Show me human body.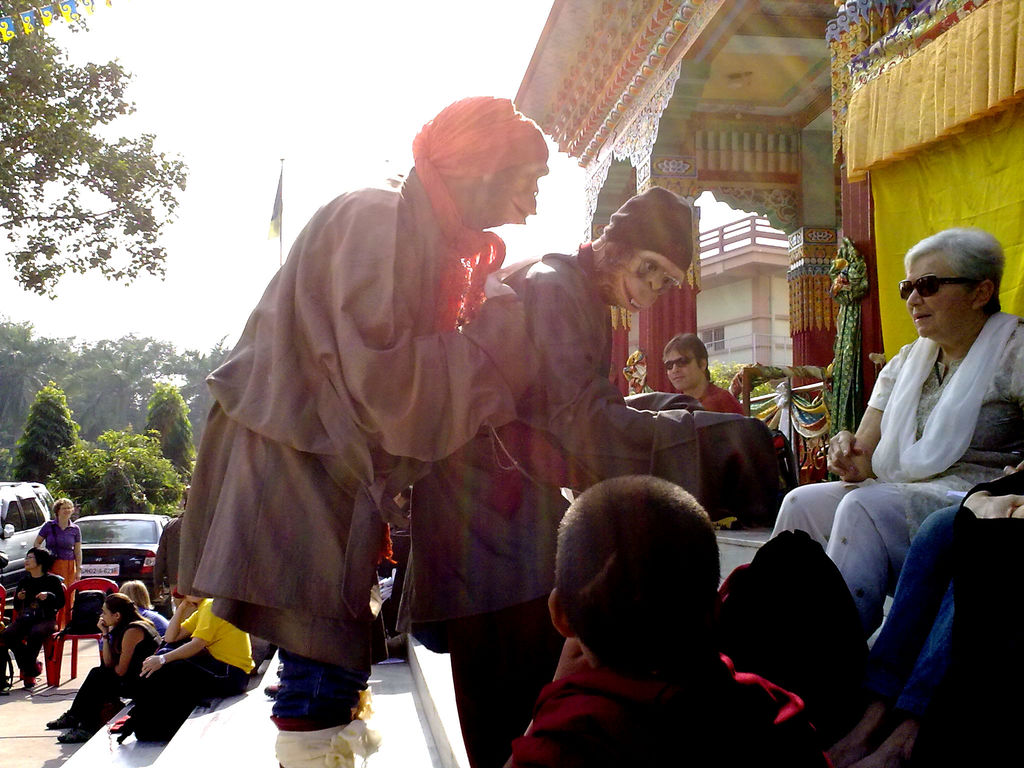
human body is here: [141,606,171,633].
